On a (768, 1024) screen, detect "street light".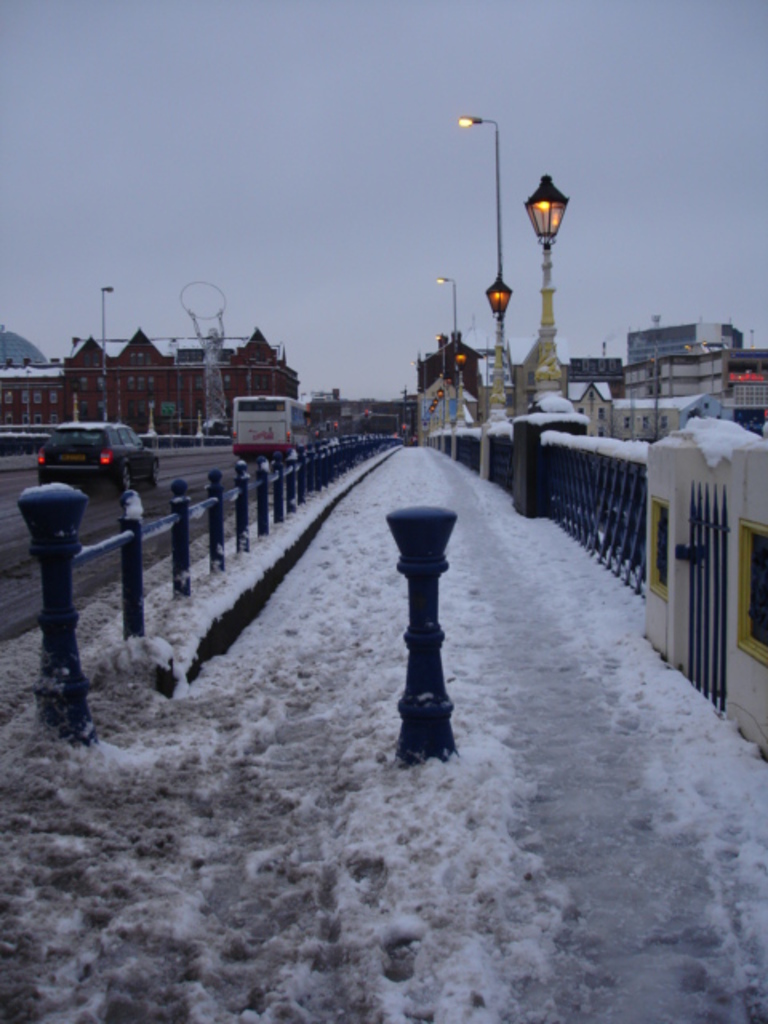
Rect(461, 117, 501, 286).
